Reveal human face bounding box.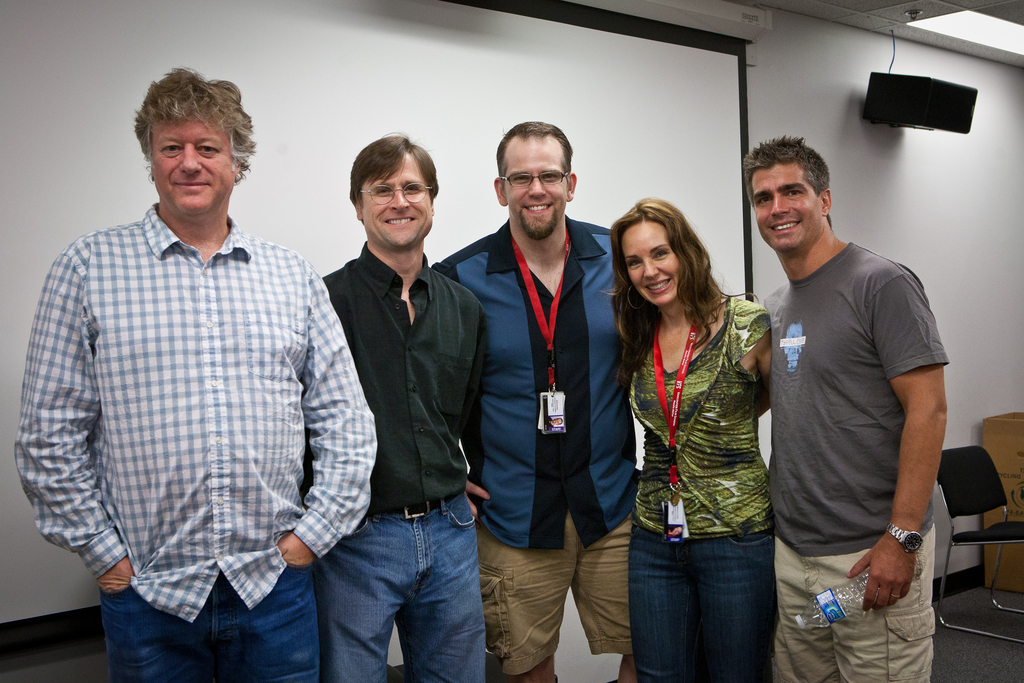
Revealed: BBox(359, 152, 433, 249).
